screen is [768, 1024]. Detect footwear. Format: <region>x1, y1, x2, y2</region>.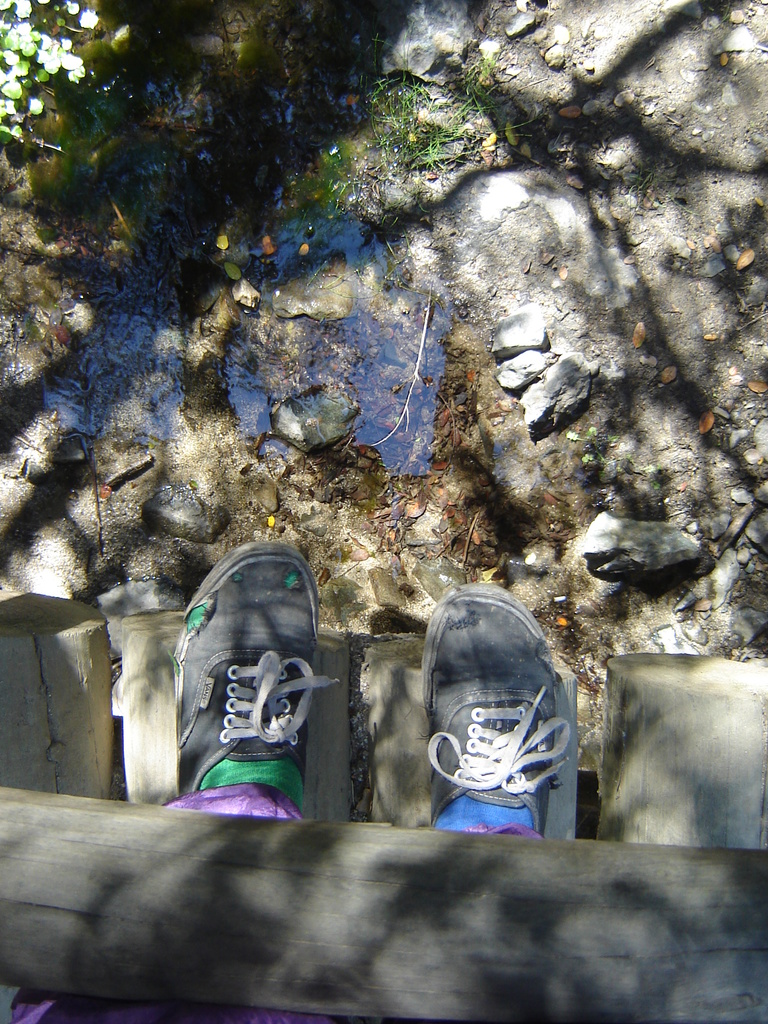
<region>431, 585, 573, 840</region>.
